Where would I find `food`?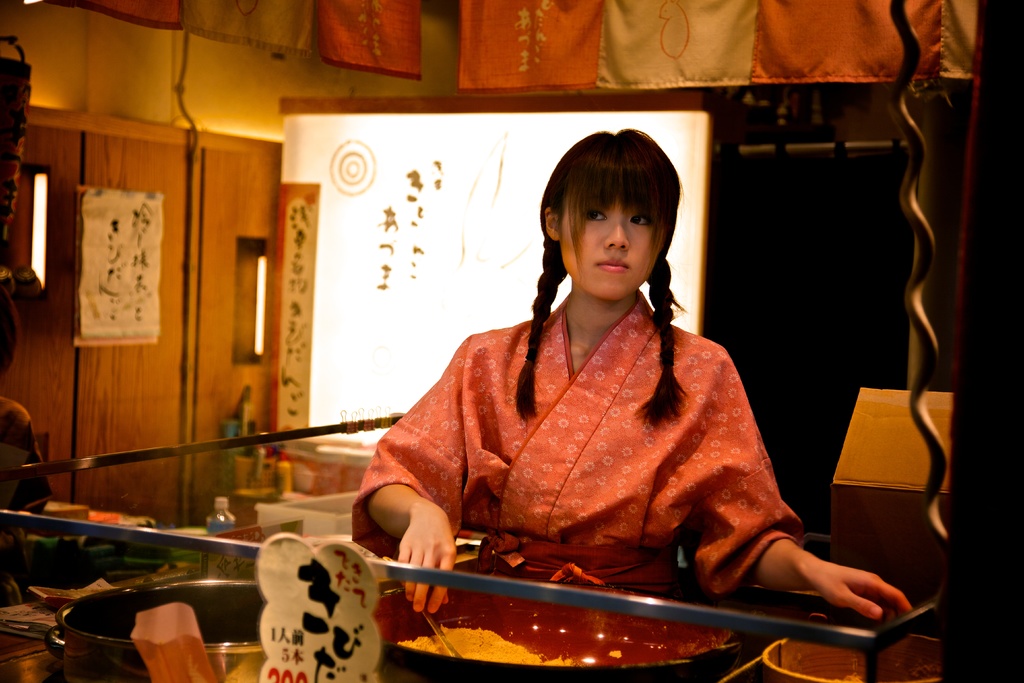
At 383,608,620,670.
